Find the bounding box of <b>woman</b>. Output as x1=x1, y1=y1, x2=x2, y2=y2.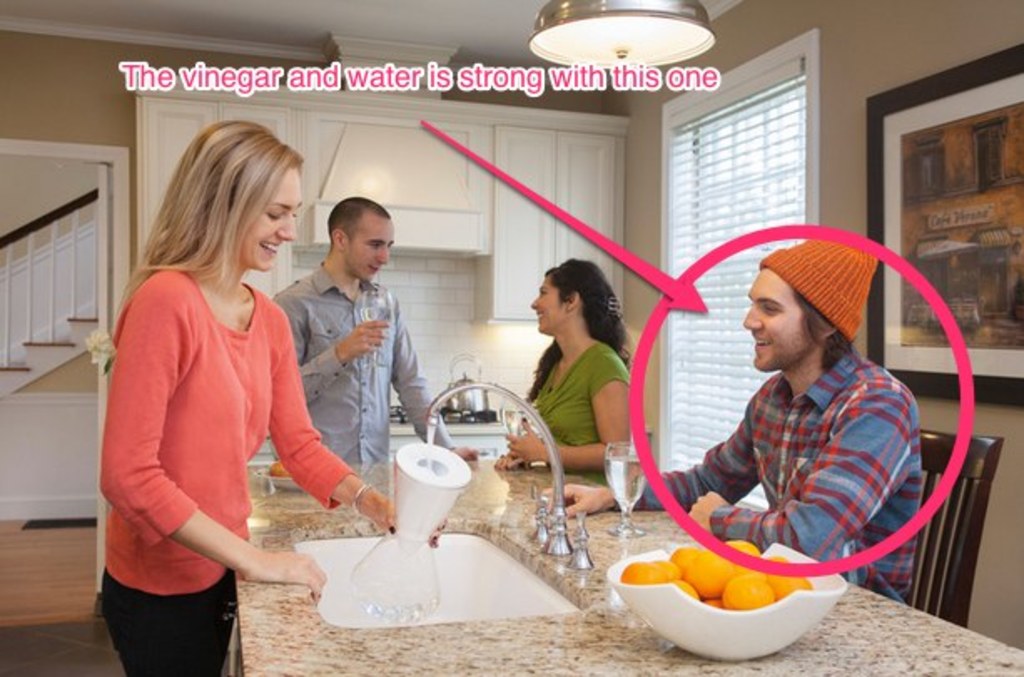
x1=84, y1=102, x2=344, y2=645.
